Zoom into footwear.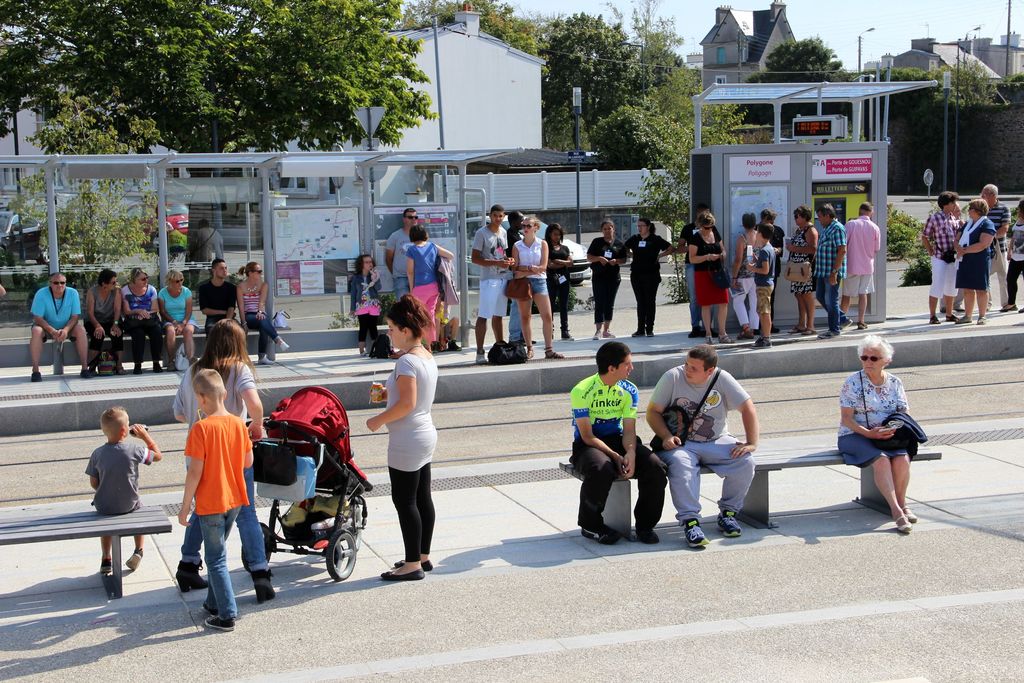
Zoom target: [x1=153, y1=364, x2=164, y2=374].
